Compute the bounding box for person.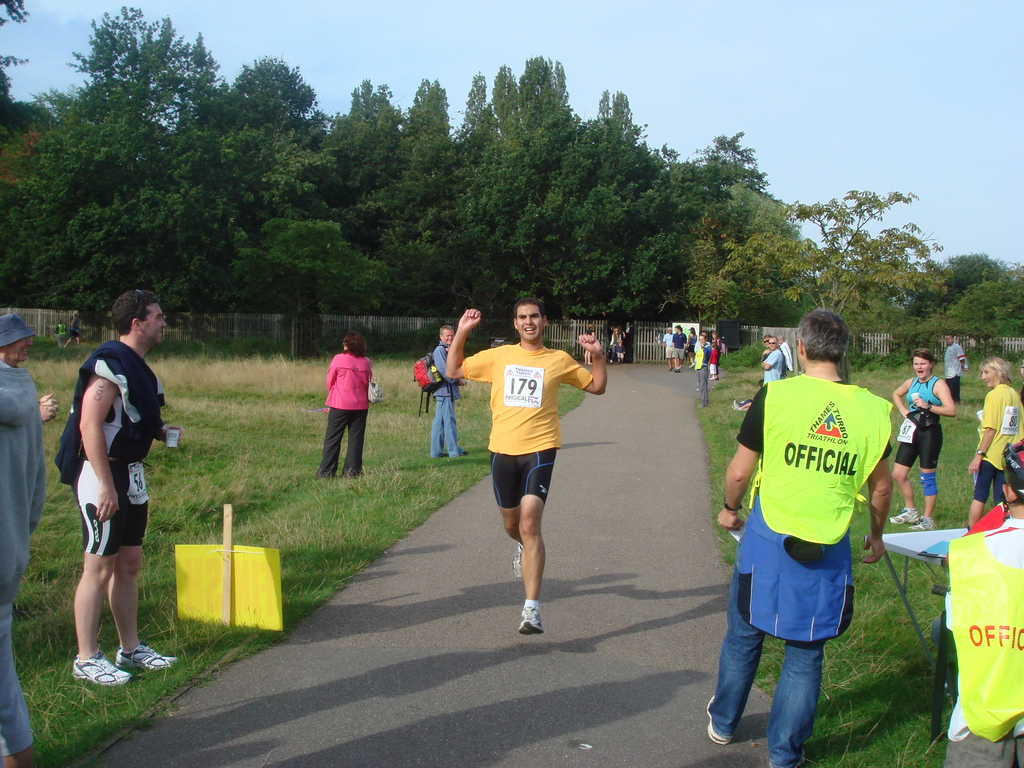
{"x1": 711, "y1": 344, "x2": 720, "y2": 381}.
